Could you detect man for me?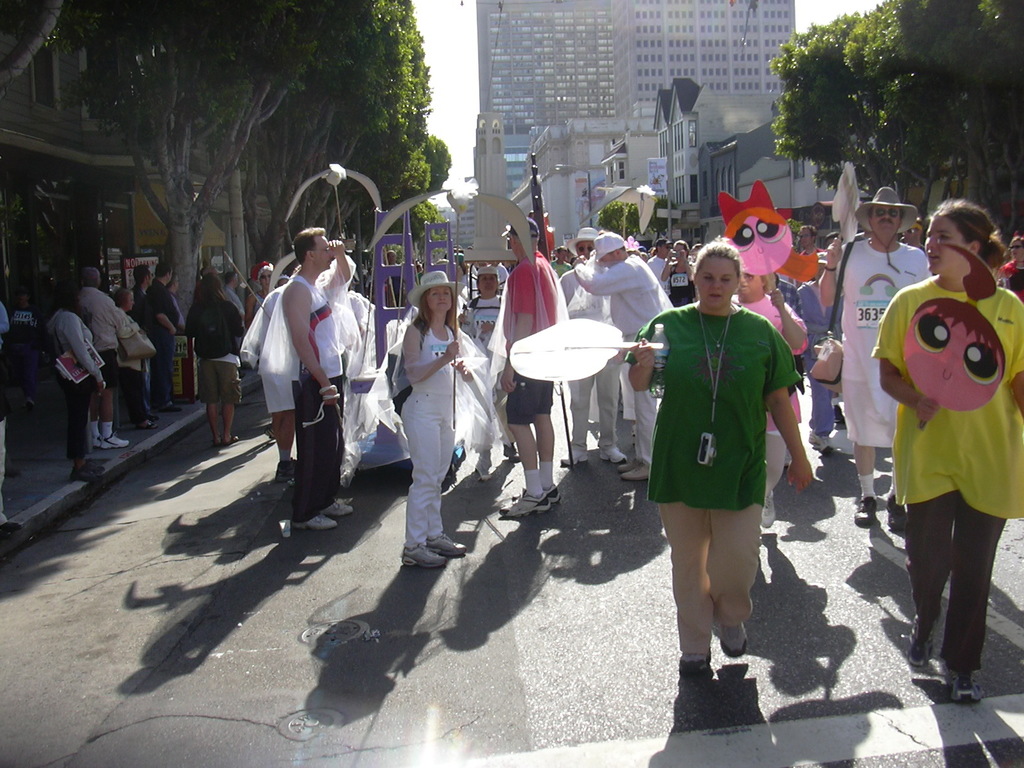
Detection result: 557:225:631:466.
